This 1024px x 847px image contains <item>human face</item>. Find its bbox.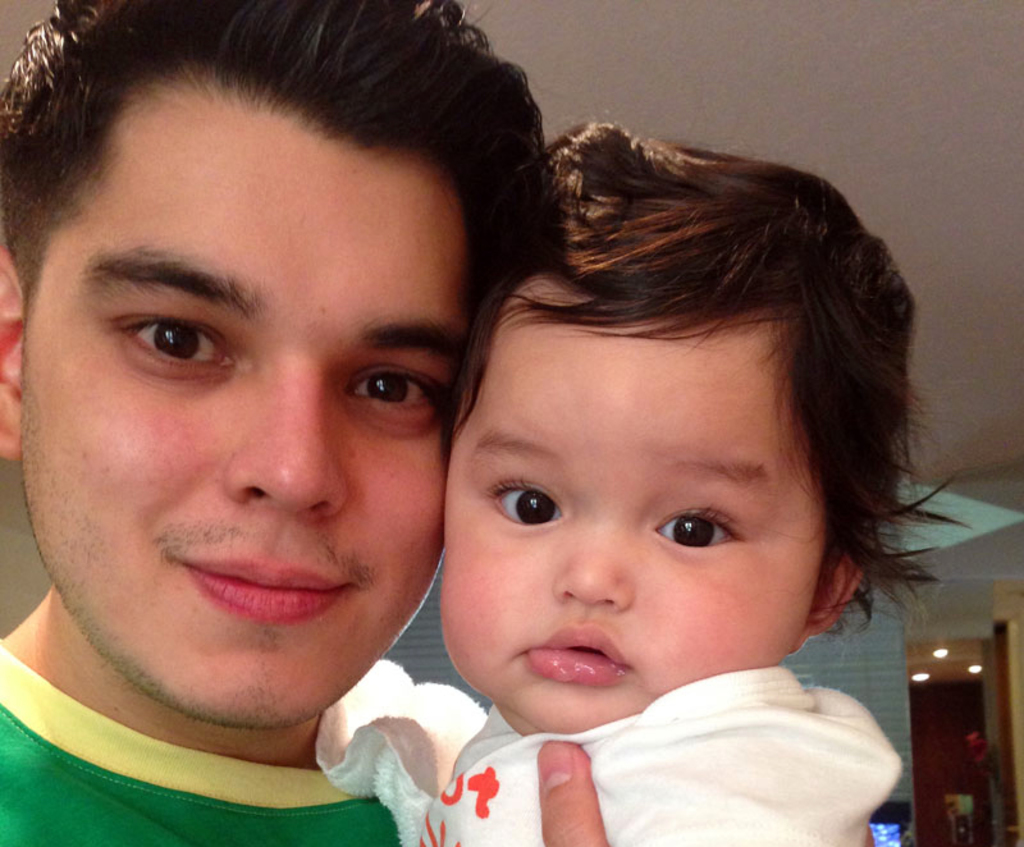
left=14, top=83, right=471, bottom=732.
